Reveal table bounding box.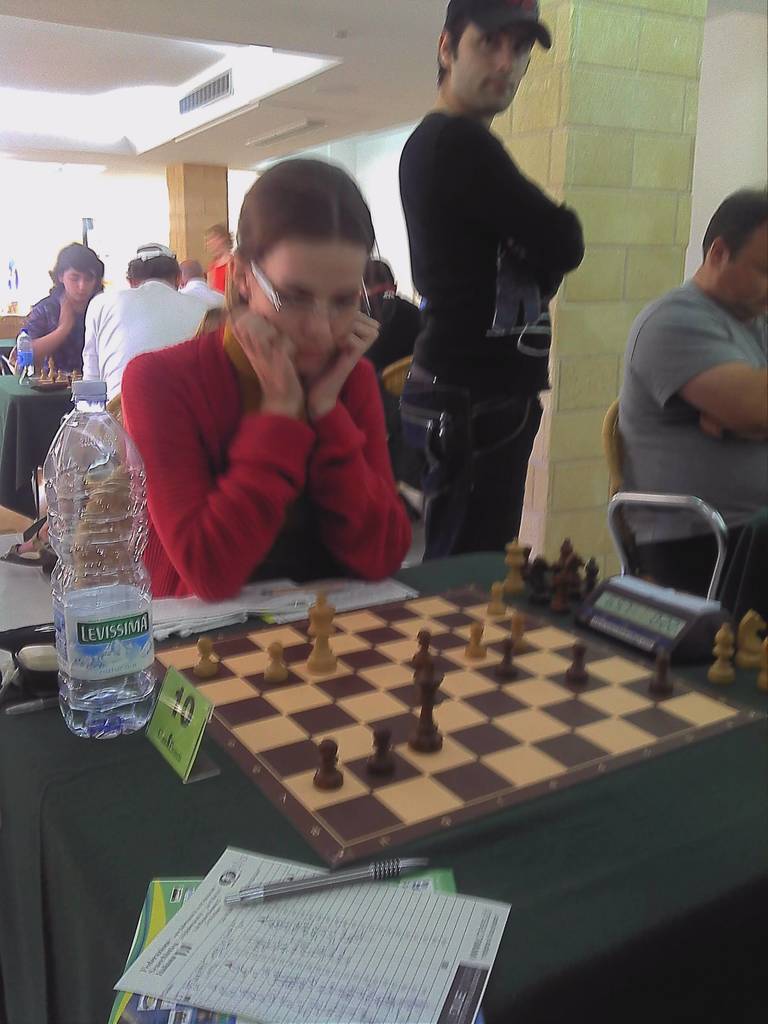
Revealed: rect(65, 538, 762, 970).
